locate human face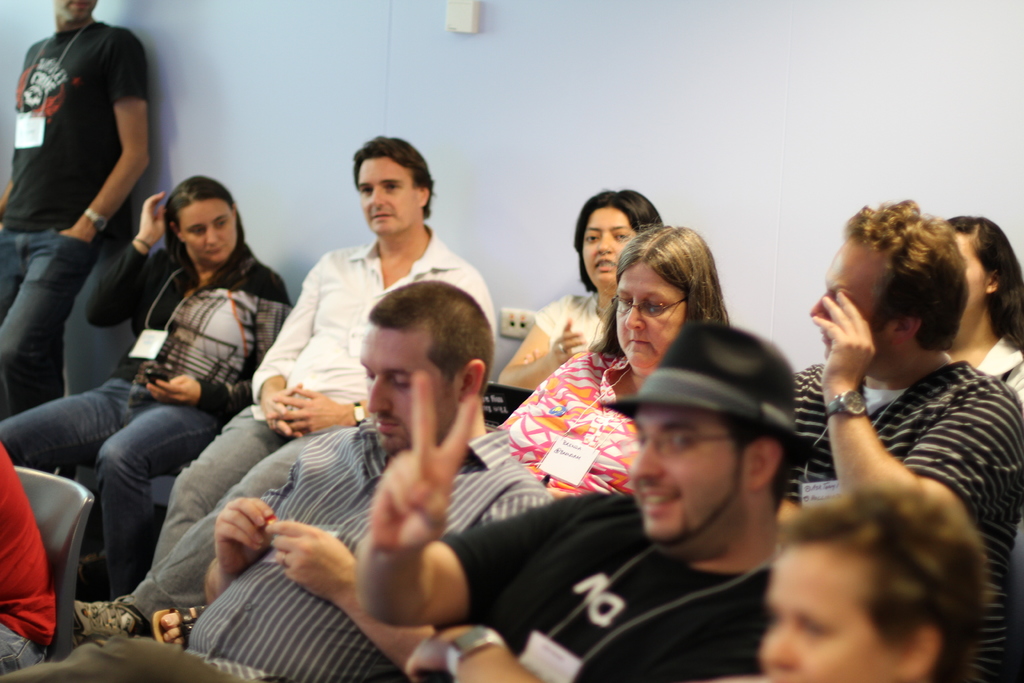
[left=174, top=195, right=237, bottom=264]
